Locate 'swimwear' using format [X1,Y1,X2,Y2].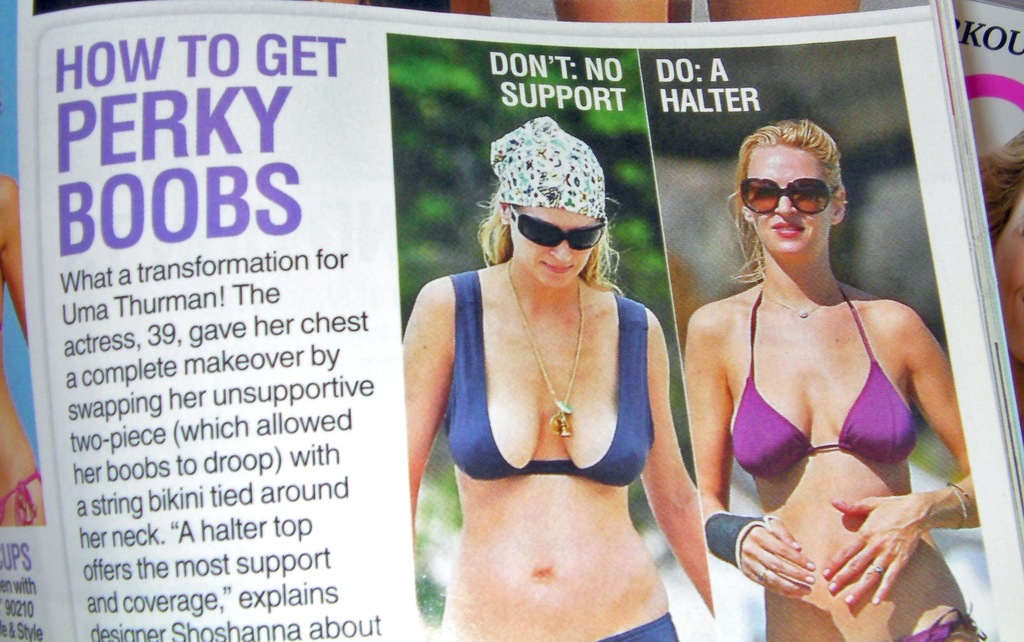
[435,271,657,485].
